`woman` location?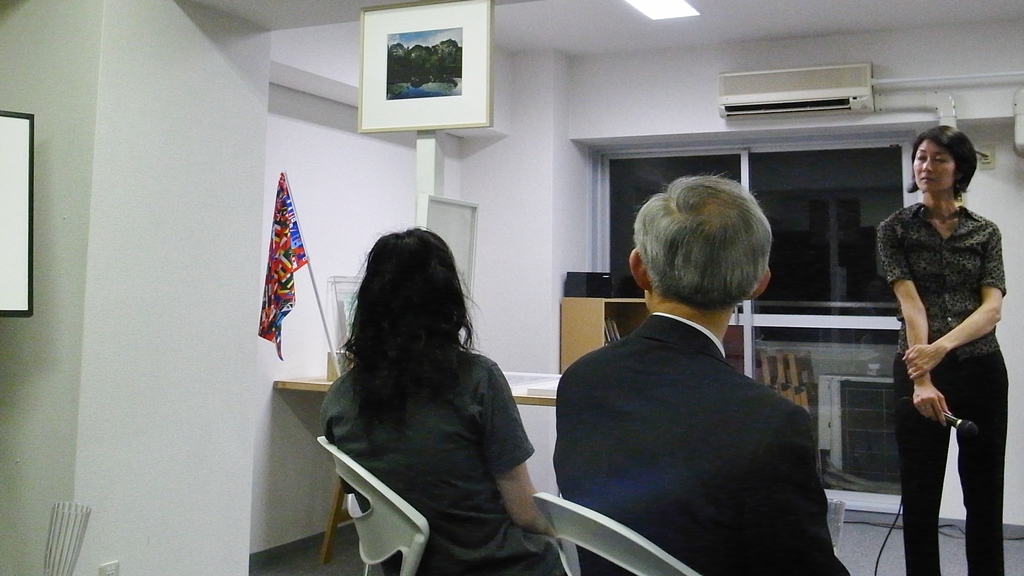
bbox=[877, 122, 1012, 575]
